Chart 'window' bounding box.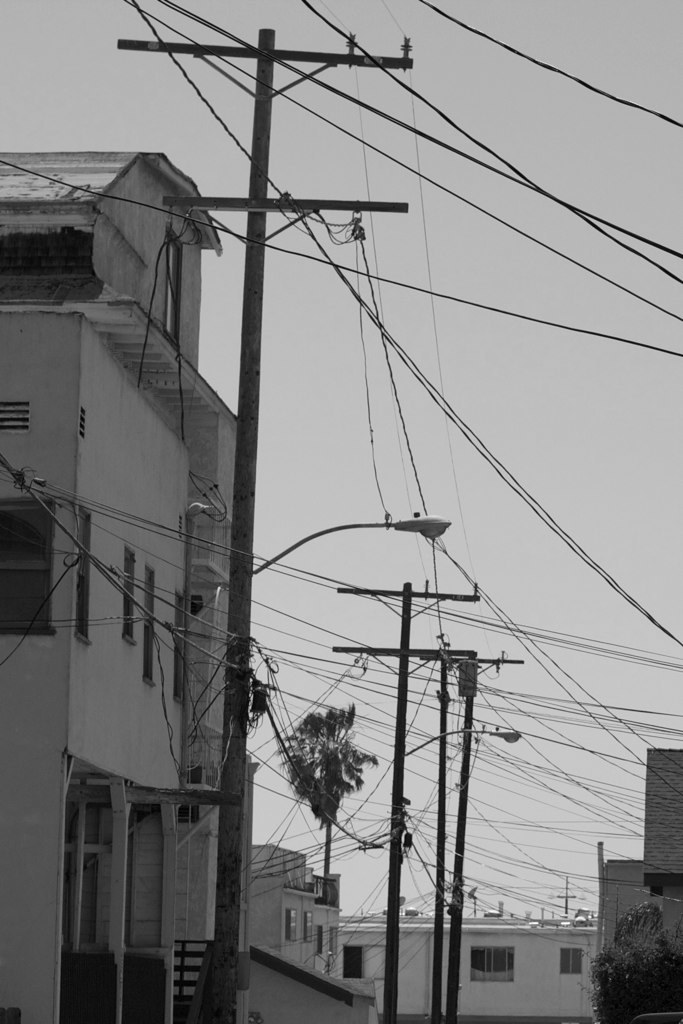
Charted: rect(473, 949, 521, 985).
